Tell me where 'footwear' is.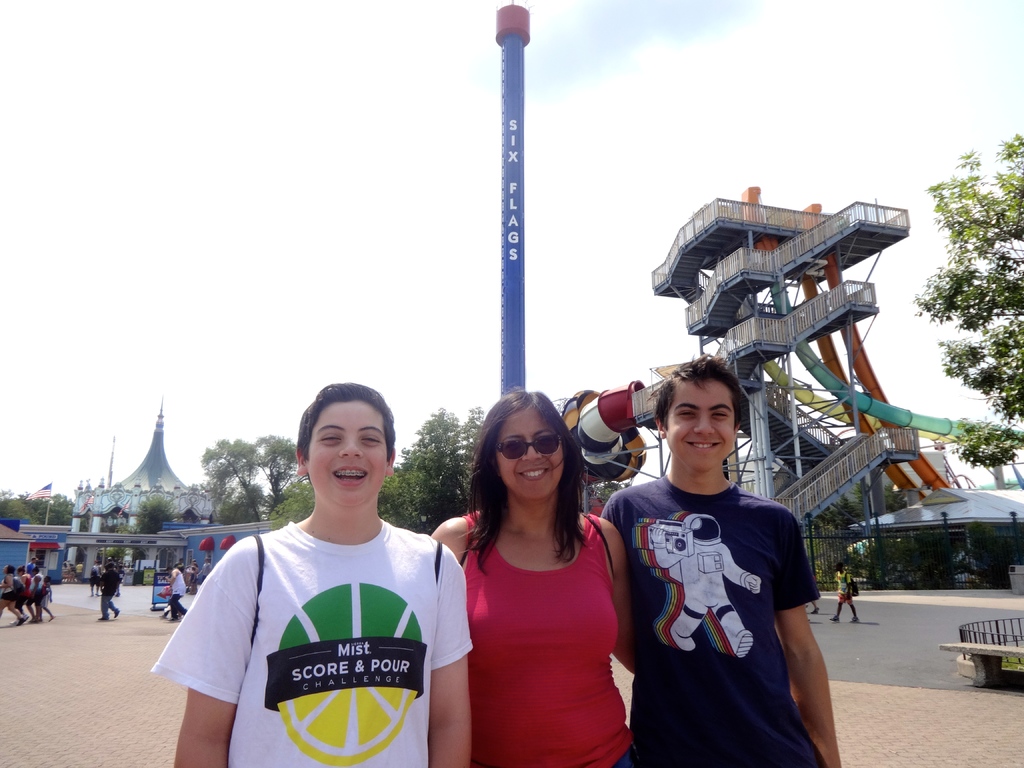
'footwear' is at detection(97, 616, 107, 621).
